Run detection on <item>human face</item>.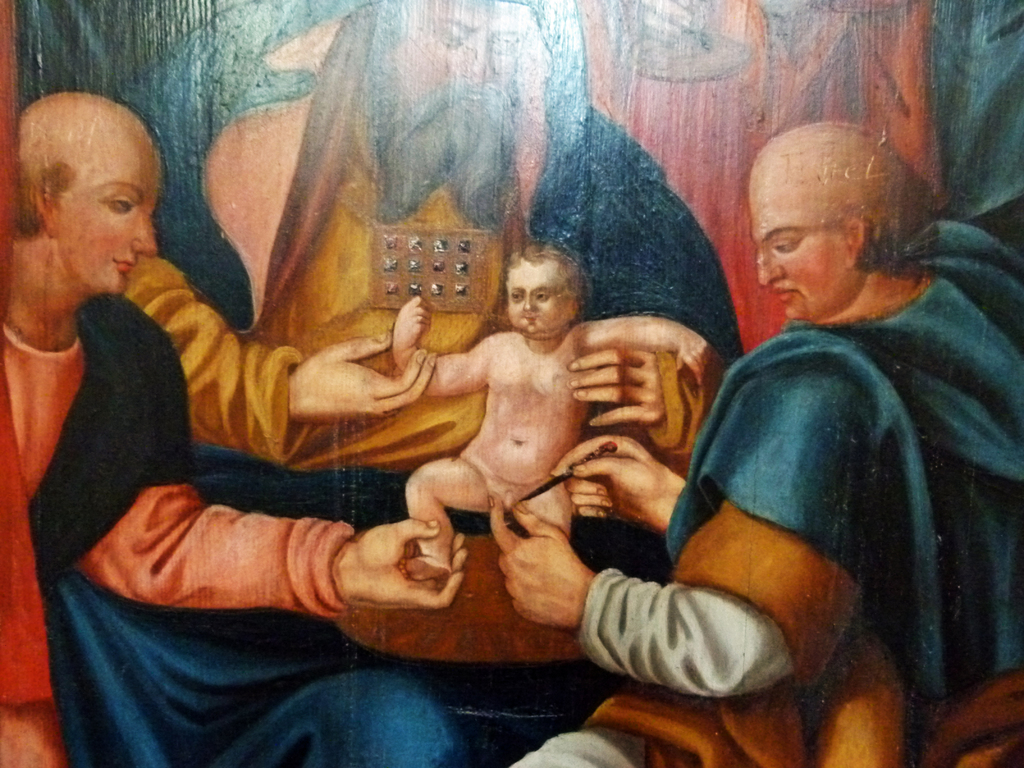
Result: [x1=51, y1=135, x2=153, y2=294].
